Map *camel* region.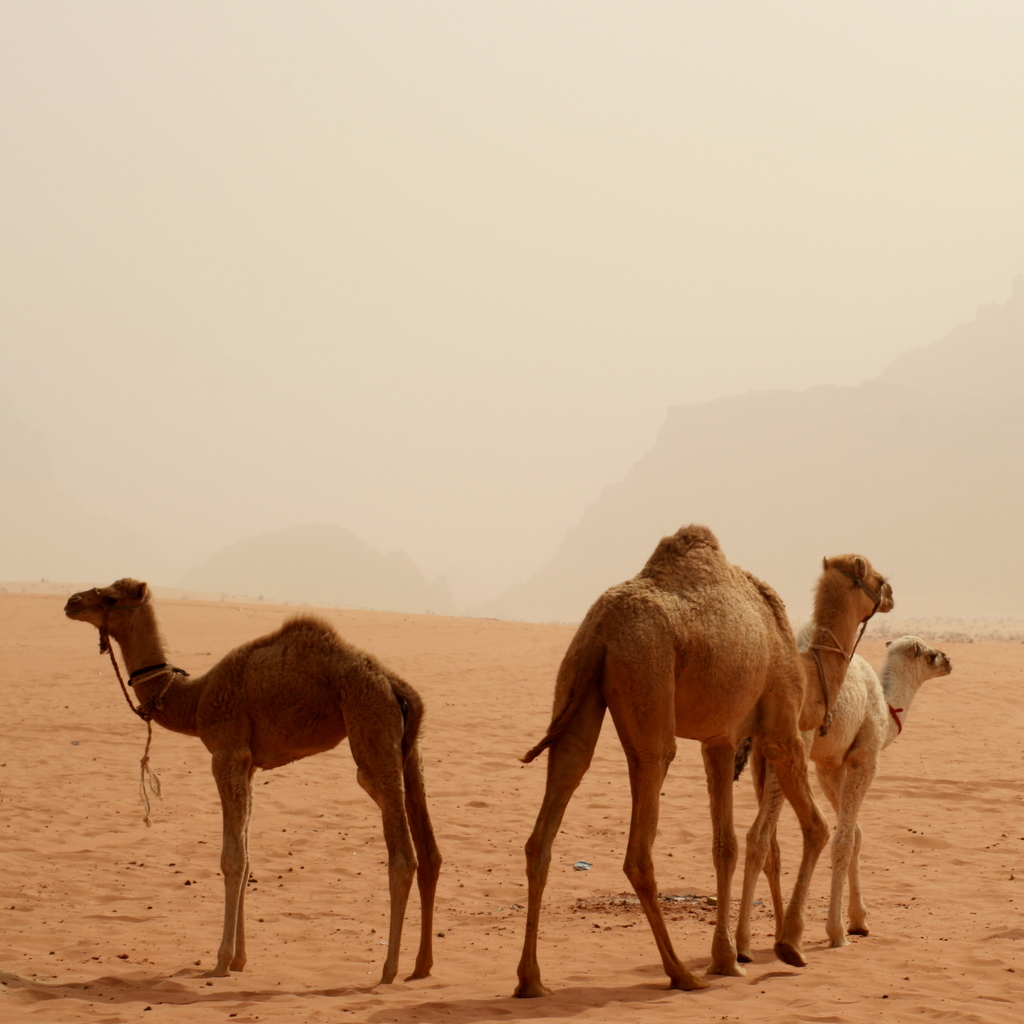
Mapped to [x1=515, y1=525, x2=894, y2=1003].
